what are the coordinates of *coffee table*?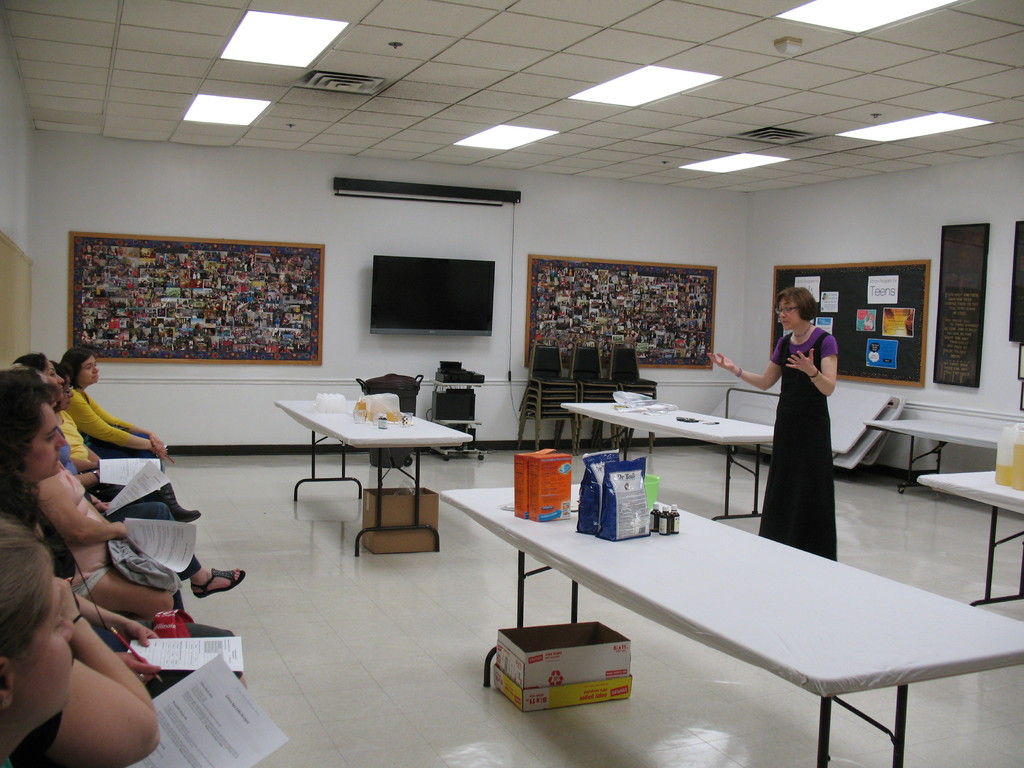
bbox=(871, 412, 1023, 451).
